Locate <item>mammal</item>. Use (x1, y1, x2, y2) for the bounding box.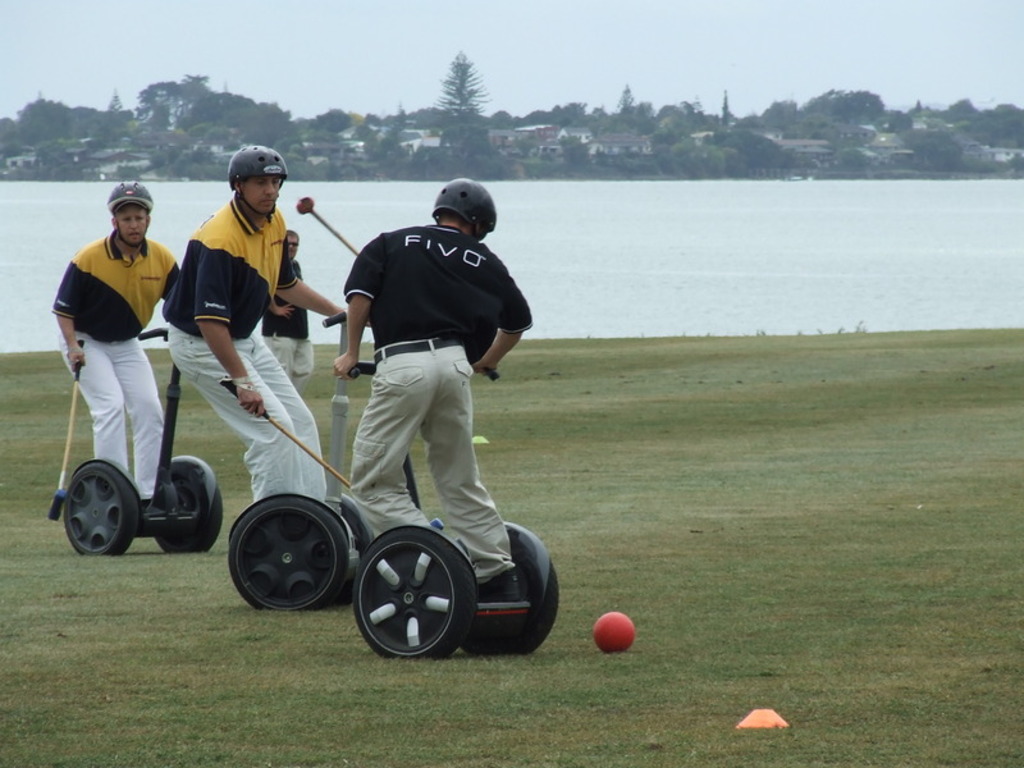
(270, 223, 317, 384).
